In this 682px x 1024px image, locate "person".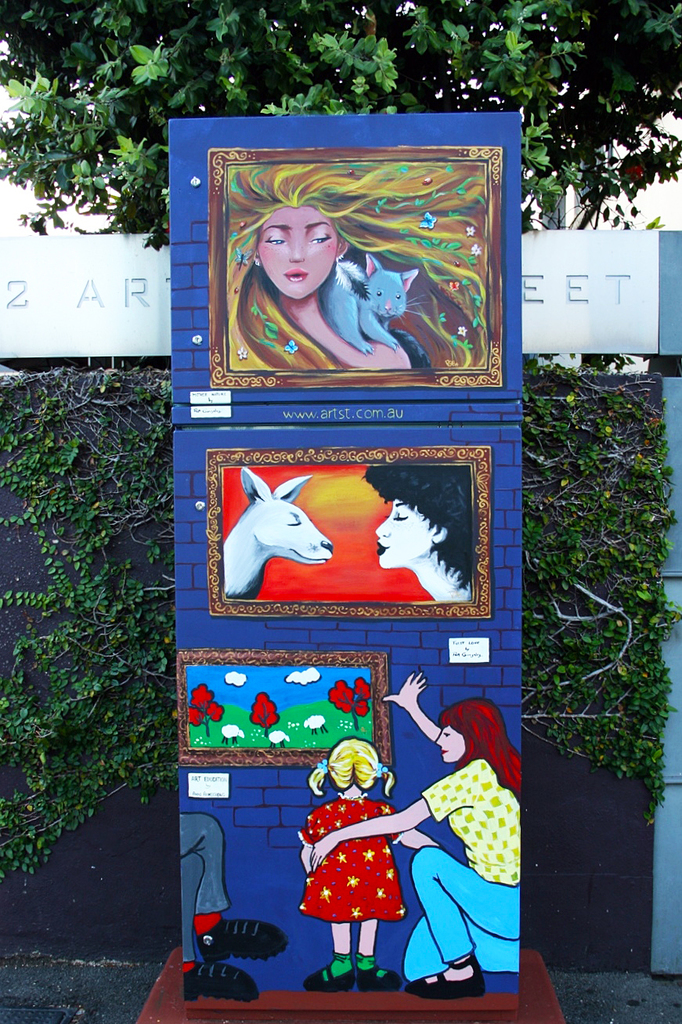
Bounding box: box(175, 818, 284, 1001).
